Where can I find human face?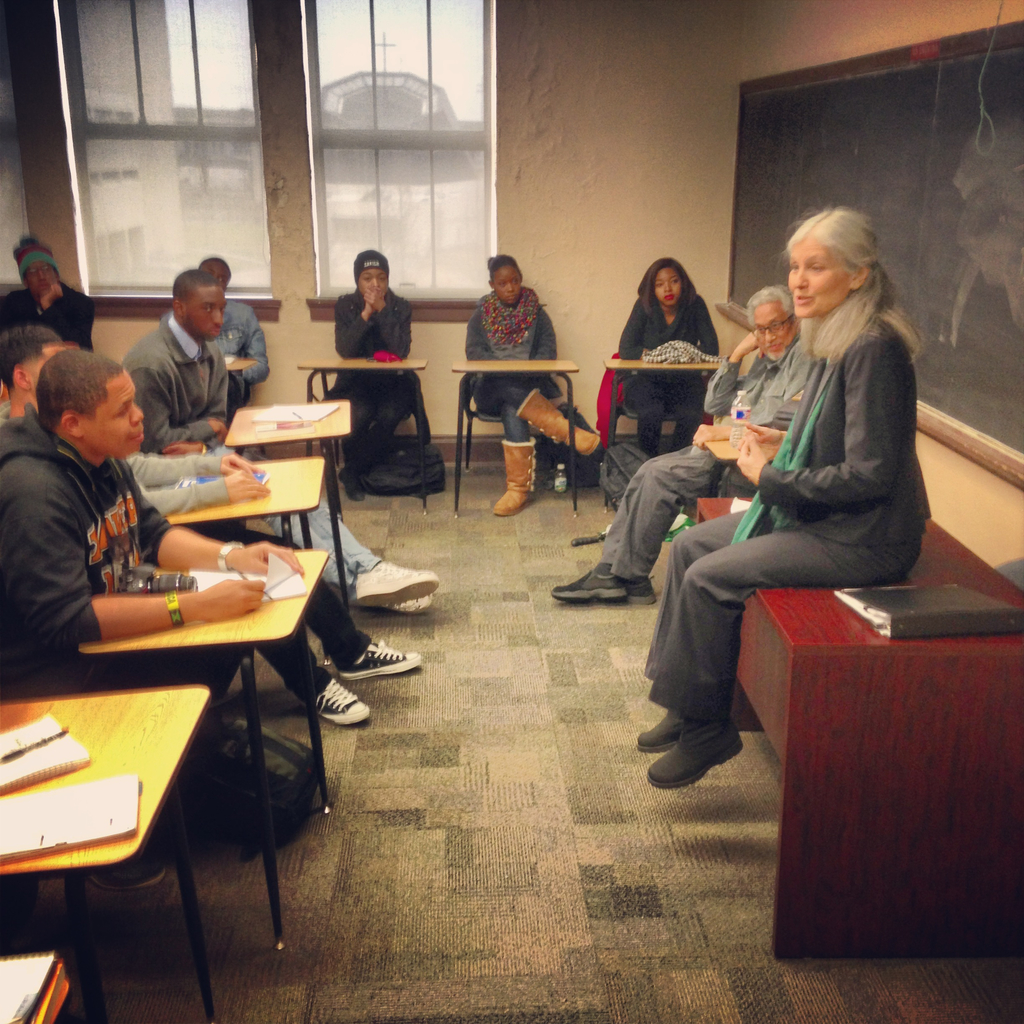
You can find it at (654,267,682,309).
